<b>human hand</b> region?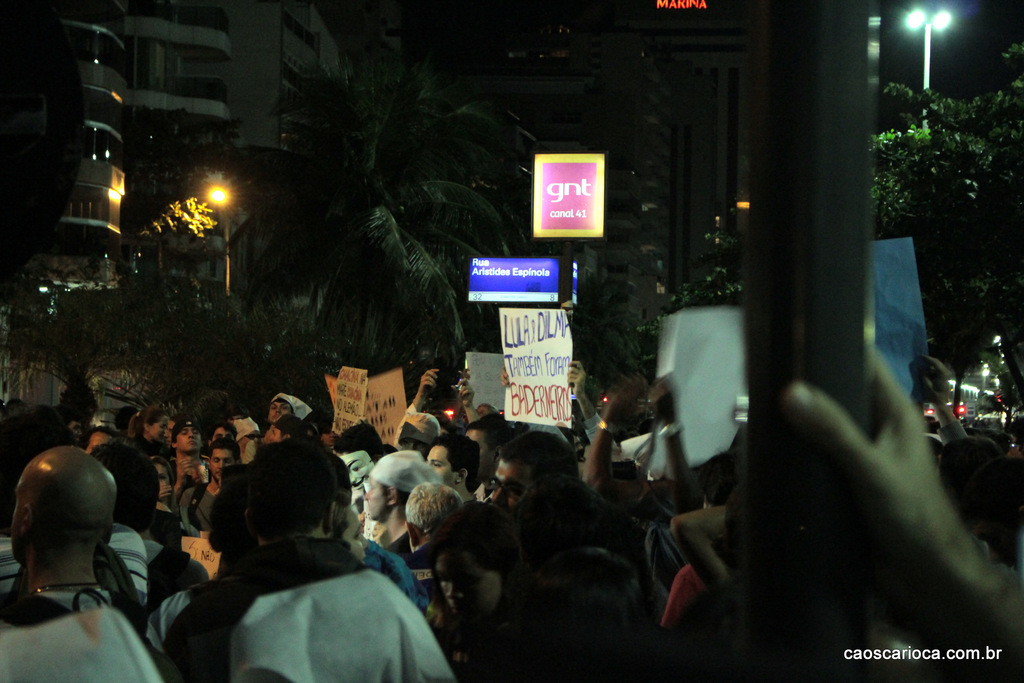
l=651, t=373, r=676, b=427
